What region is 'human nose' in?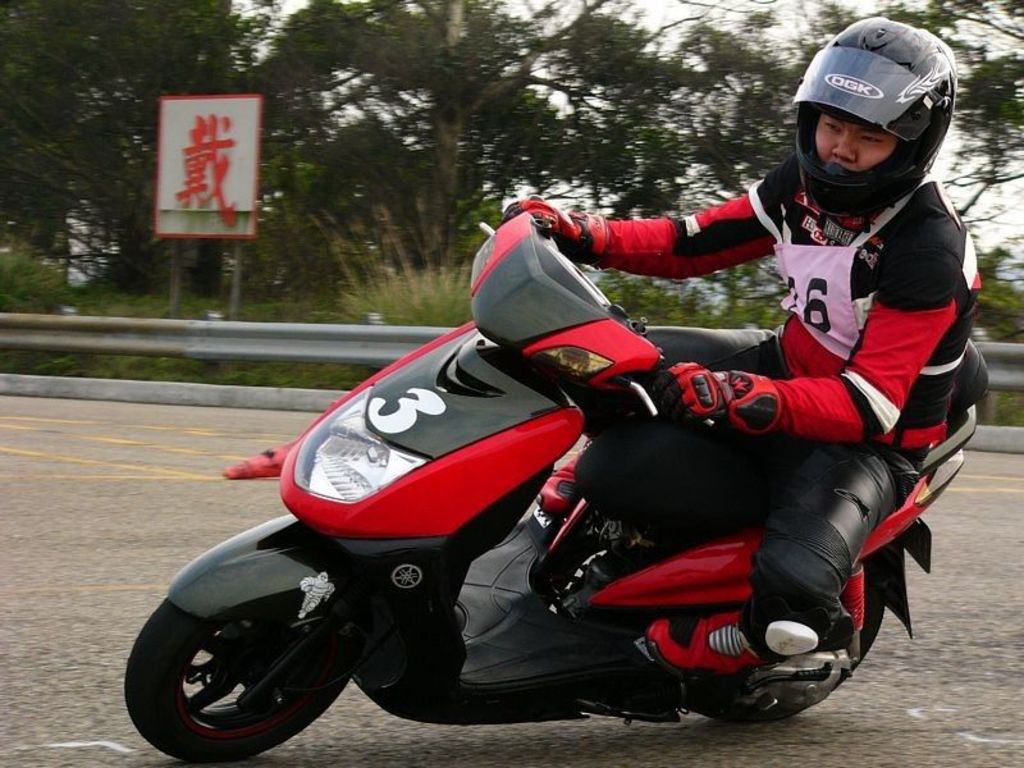
(left=832, top=136, right=860, bottom=163).
